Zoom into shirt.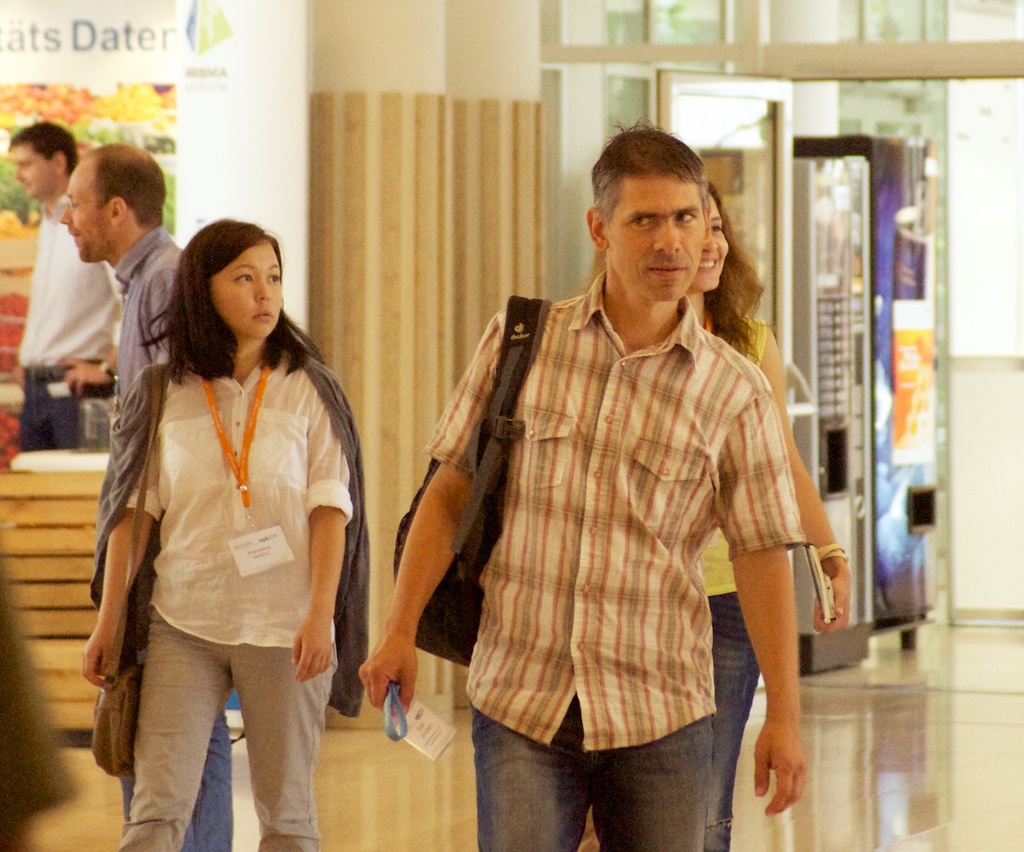
Zoom target: locate(124, 351, 357, 646).
